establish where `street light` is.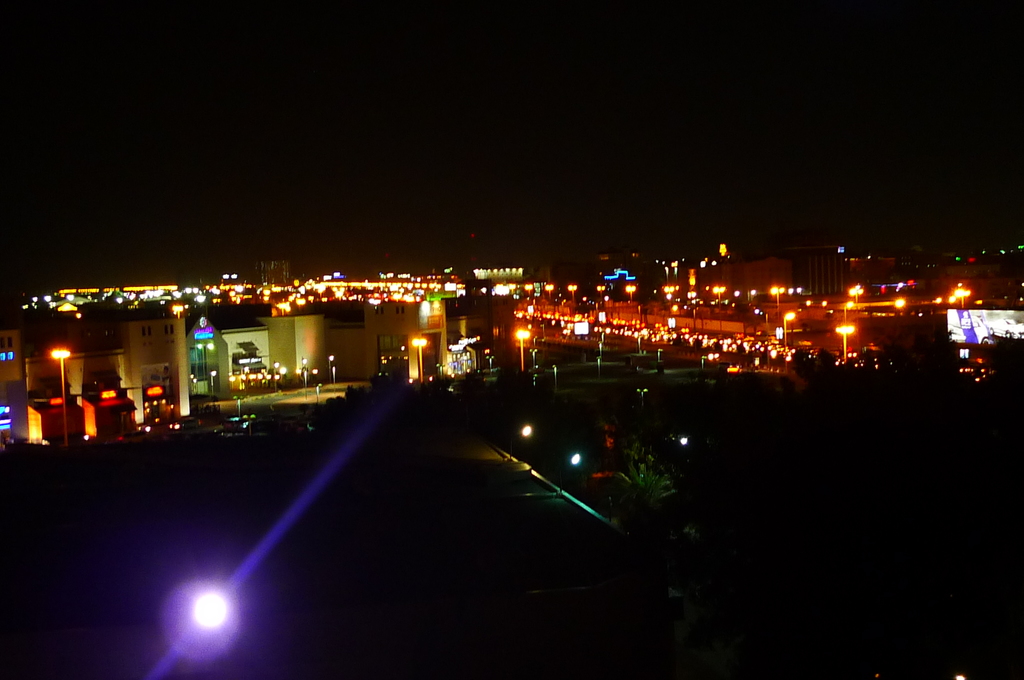
Established at box(326, 357, 335, 382).
